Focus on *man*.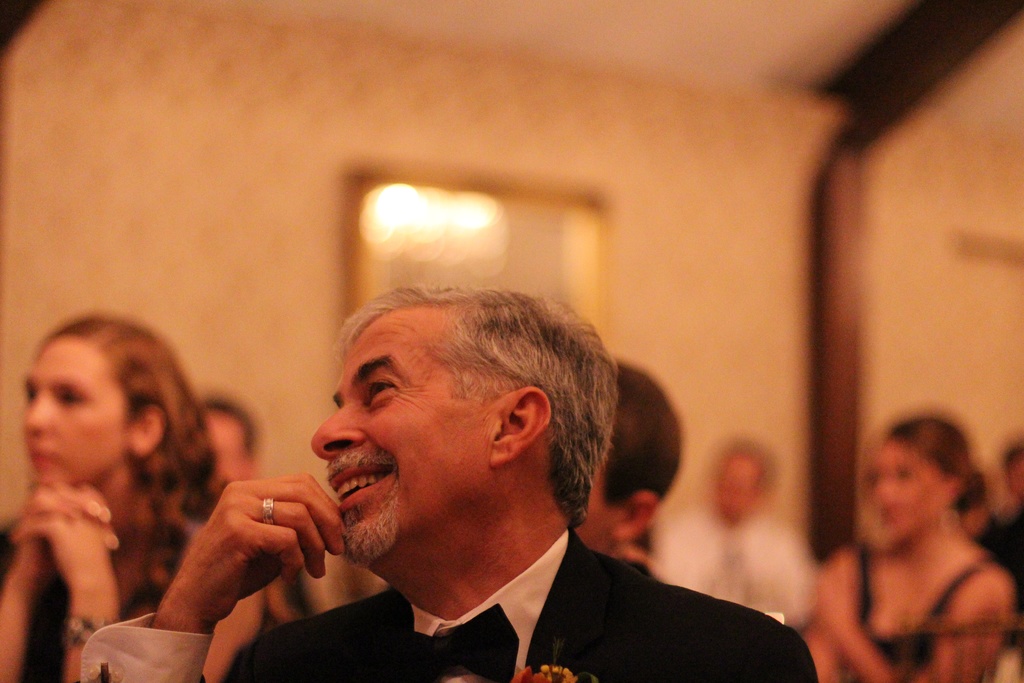
Focused at [left=572, top=362, right=684, bottom=576].
